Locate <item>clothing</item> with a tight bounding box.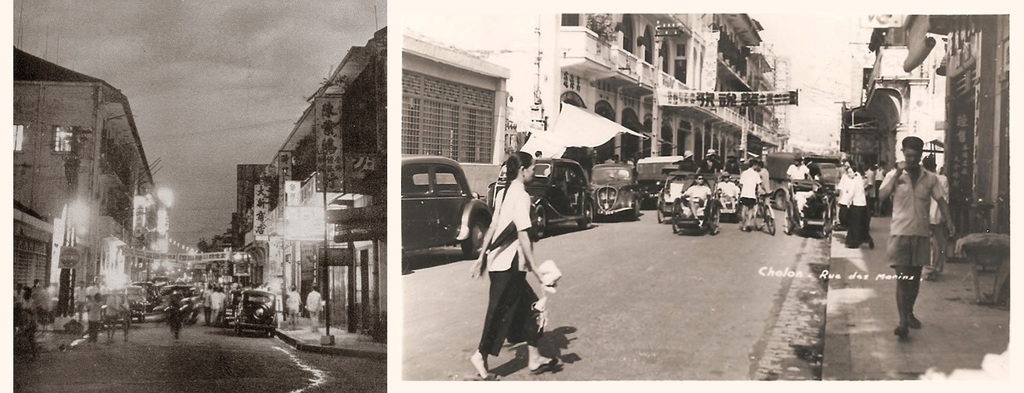
[left=846, top=175, right=871, bottom=245].
